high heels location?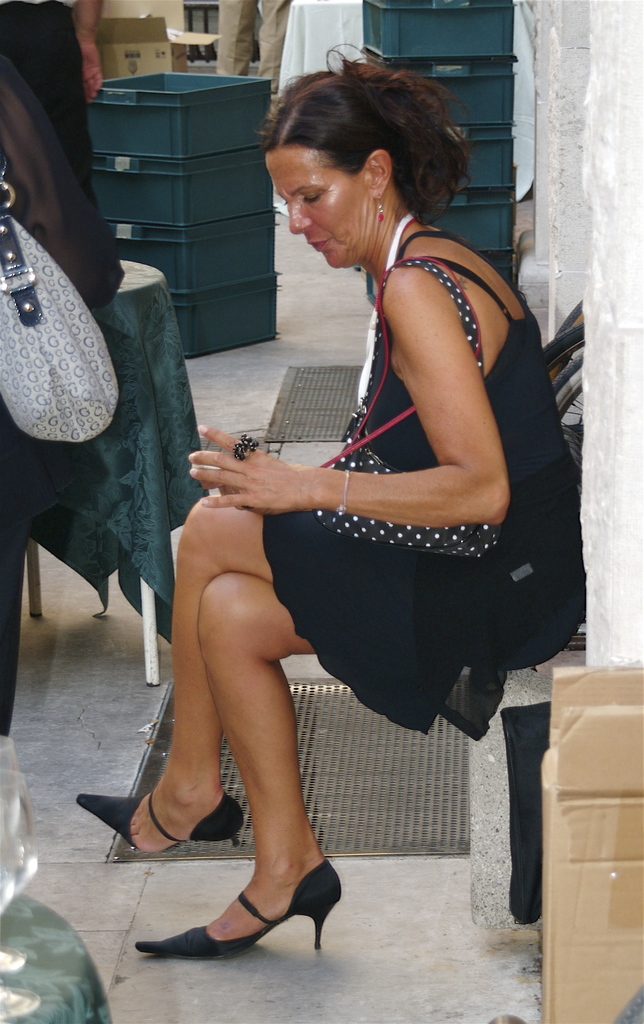
{"left": 71, "top": 791, "right": 246, "bottom": 844}
